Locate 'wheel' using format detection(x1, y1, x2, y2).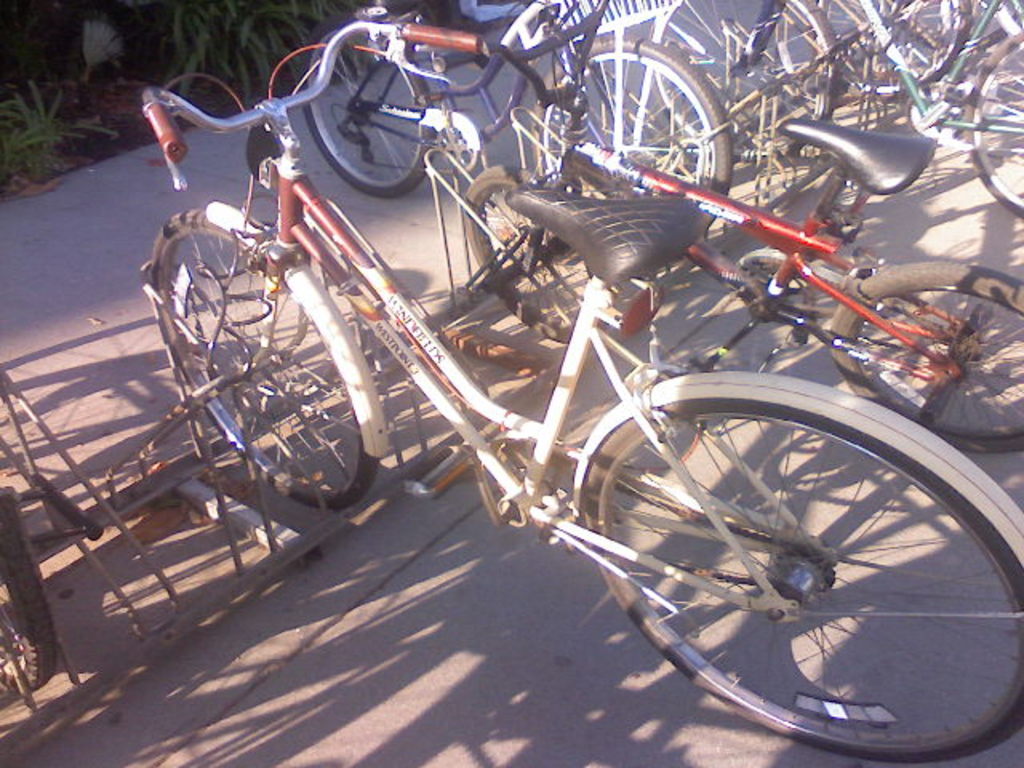
detection(0, 490, 58, 699).
